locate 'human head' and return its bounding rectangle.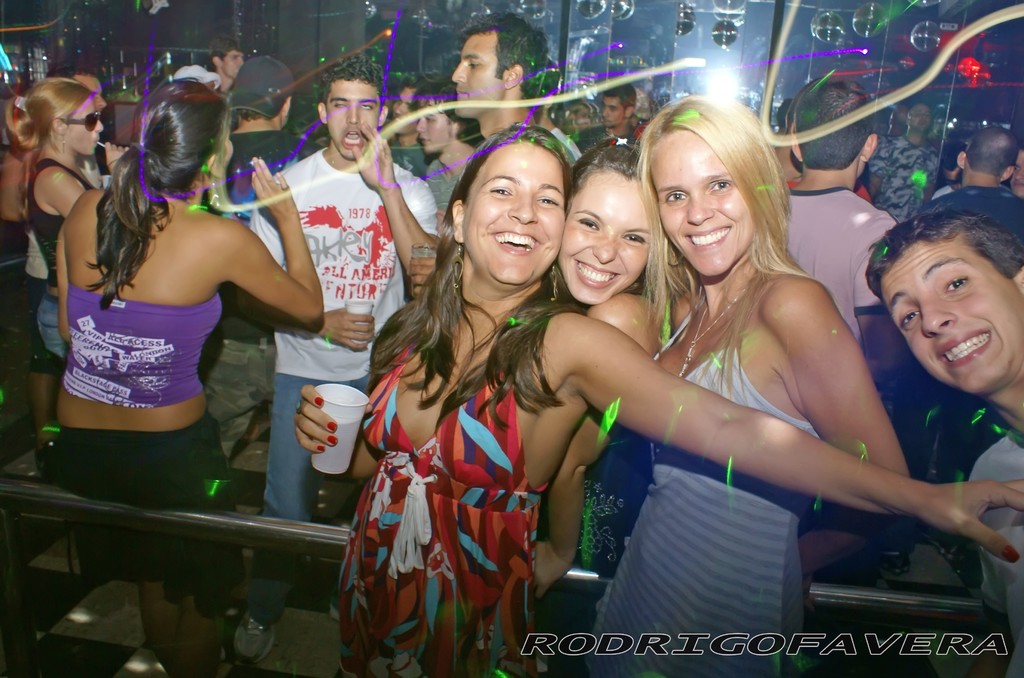
(left=390, top=69, right=442, bottom=134).
